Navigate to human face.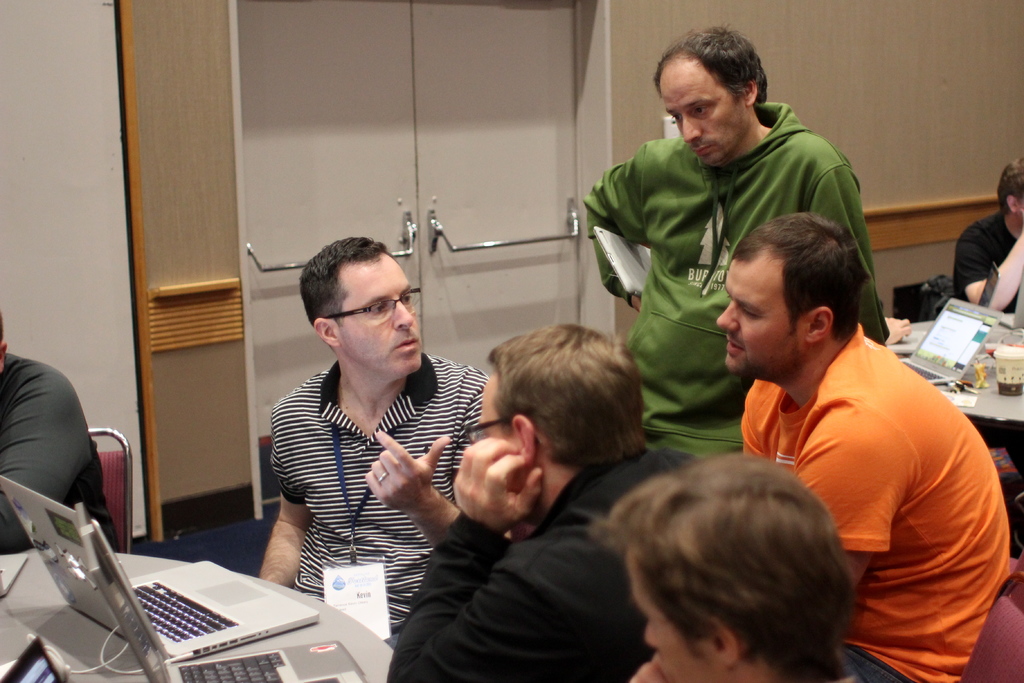
Navigation target: {"x1": 459, "y1": 366, "x2": 519, "y2": 531}.
